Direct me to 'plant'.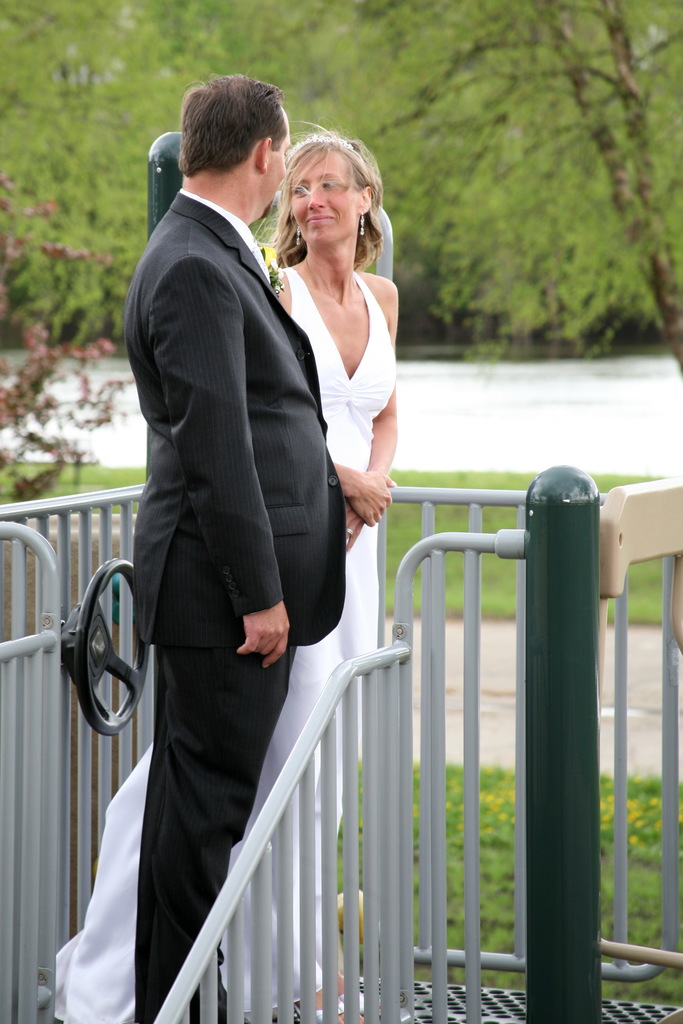
Direction: x1=477 y1=503 x2=519 y2=540.
